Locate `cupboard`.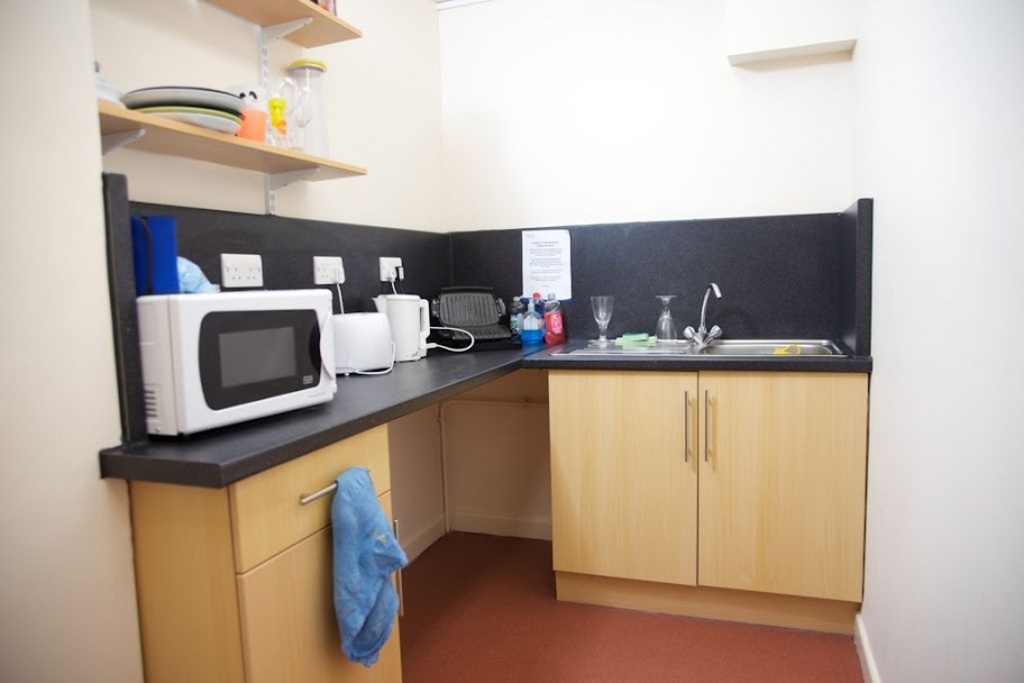
Bounding box: select_region(124, 375, 866, 682).
